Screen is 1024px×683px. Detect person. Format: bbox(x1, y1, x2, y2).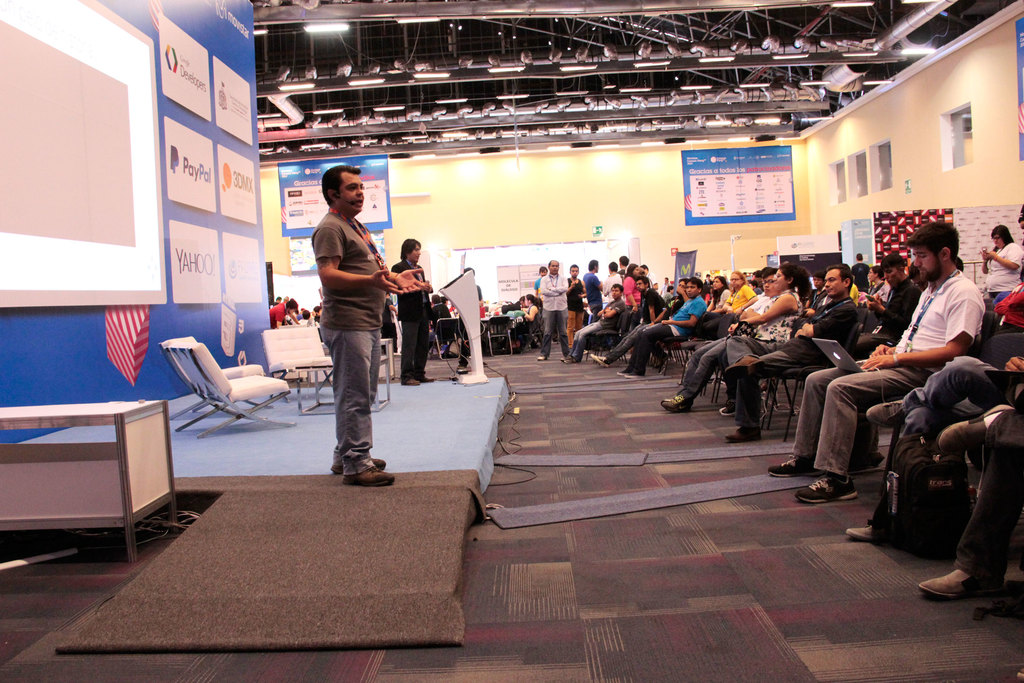
bbox(614, 278, 707, 378).
